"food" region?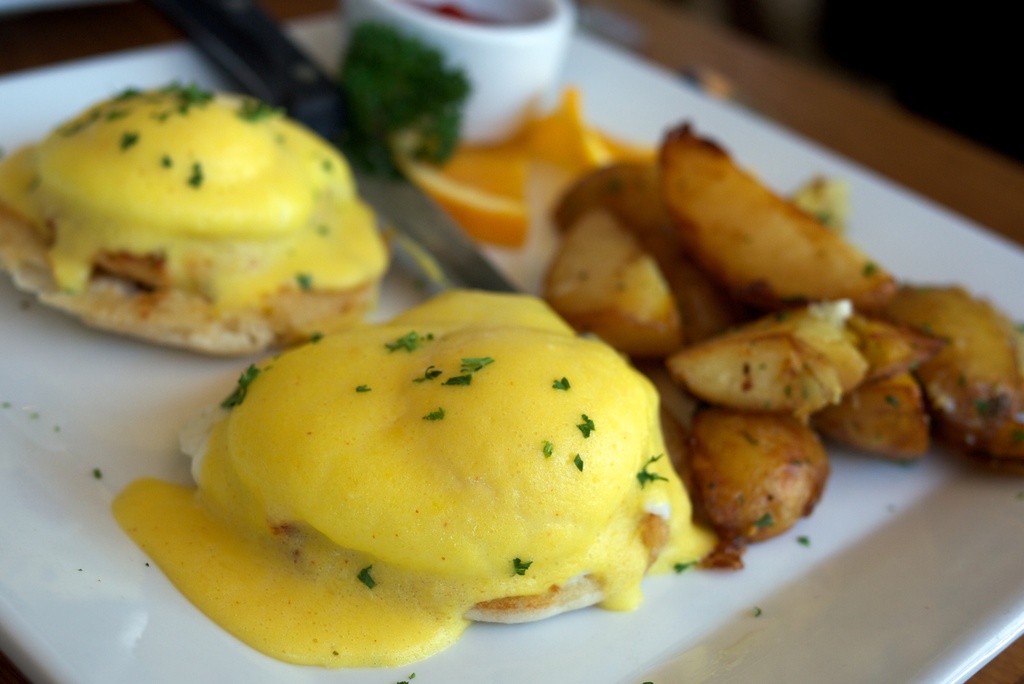
(401, 127, 544, 247)
